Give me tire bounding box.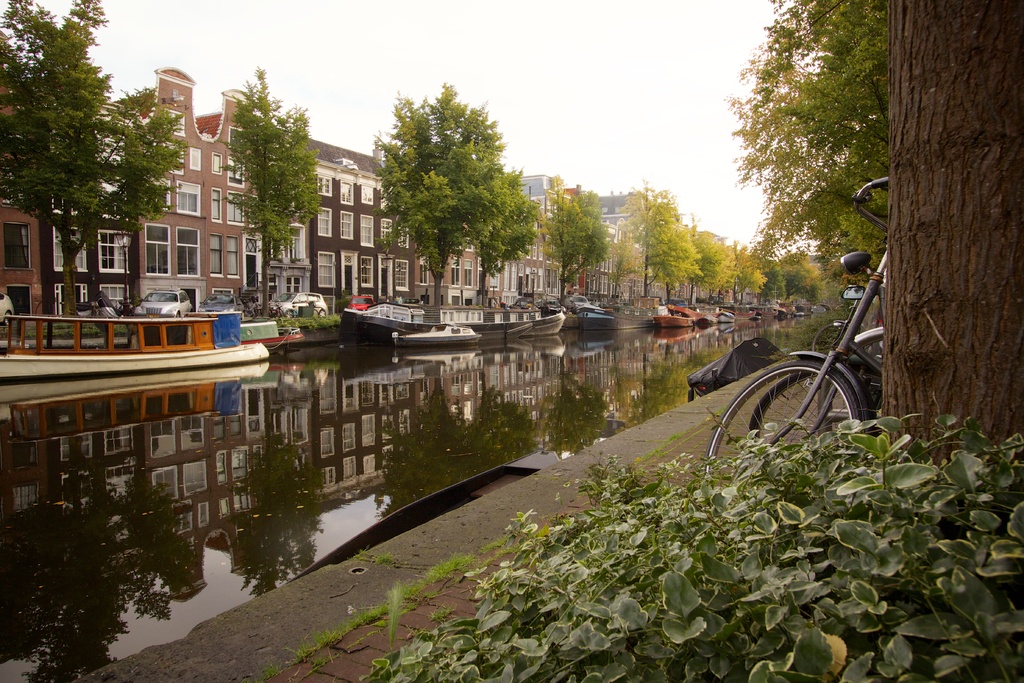
[176,310,184,315].
